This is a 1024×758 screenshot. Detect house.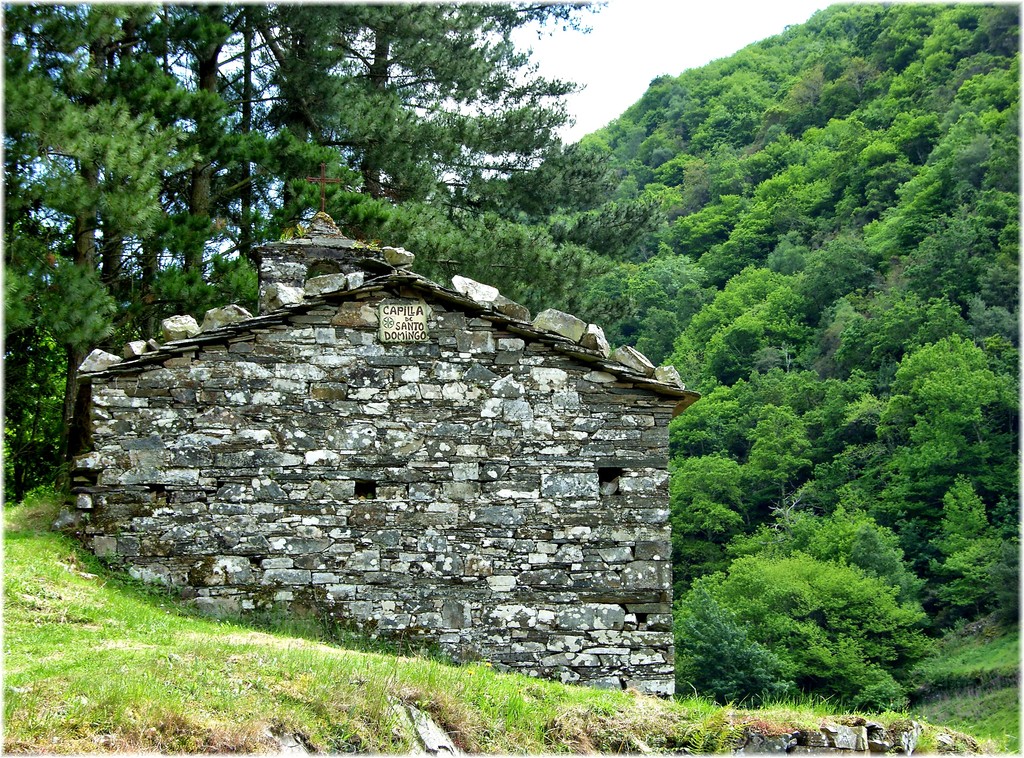
[61,190,708,696].
